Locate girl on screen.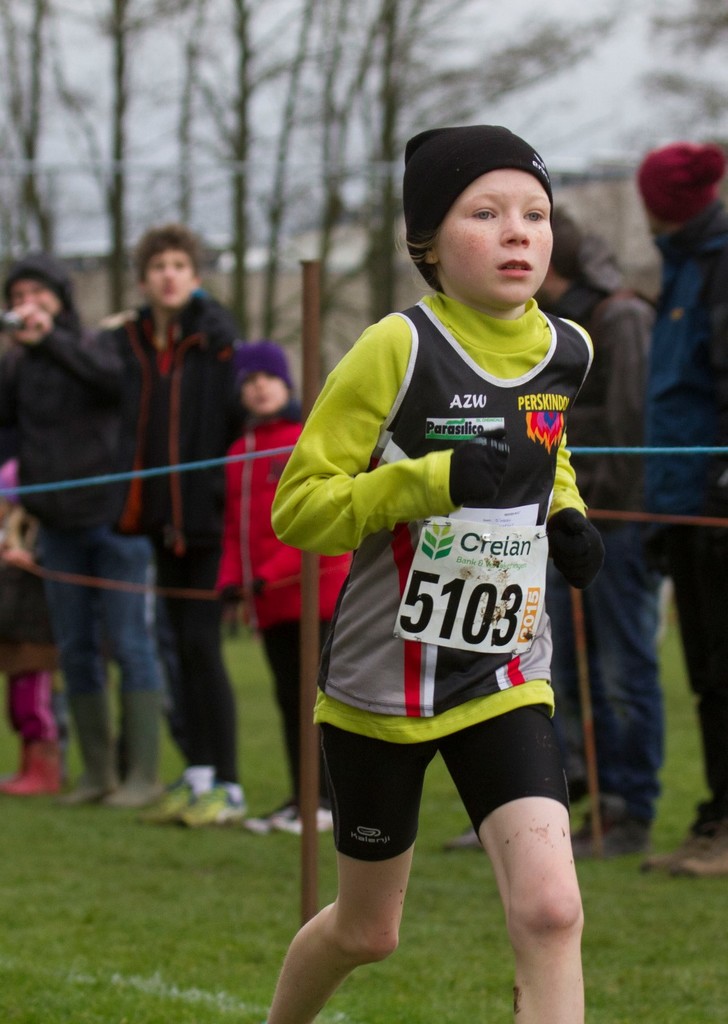
On screen at [207,341,355,835].
